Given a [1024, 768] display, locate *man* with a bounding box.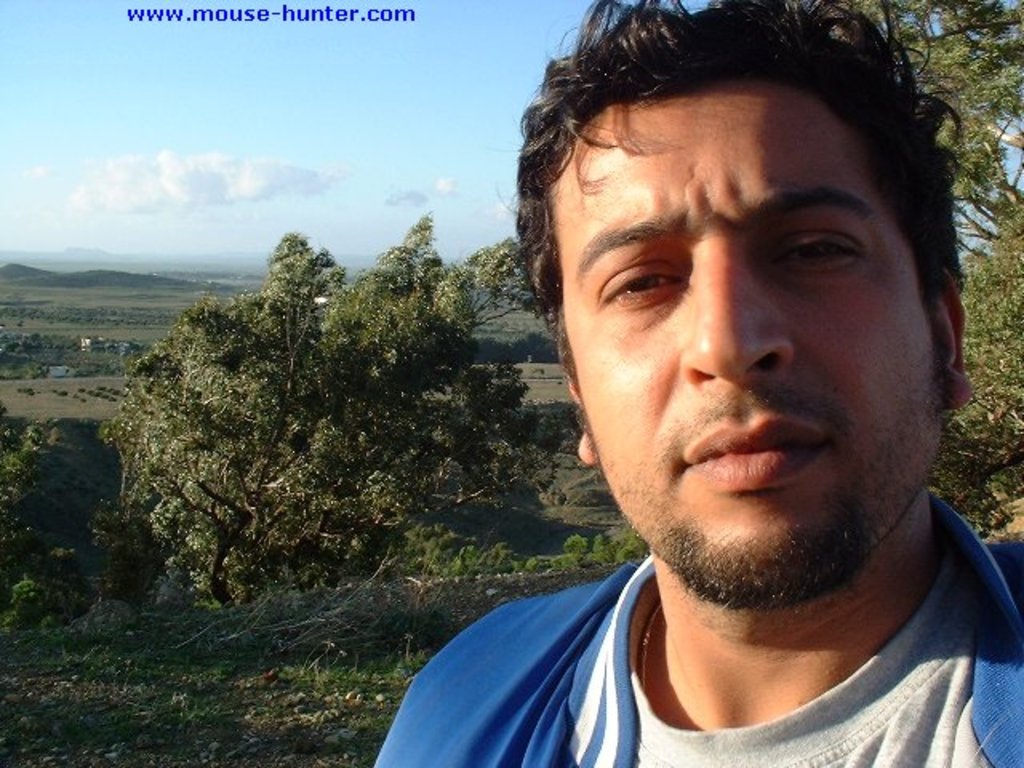
Located: box=[363, 0, 1022, 766].
